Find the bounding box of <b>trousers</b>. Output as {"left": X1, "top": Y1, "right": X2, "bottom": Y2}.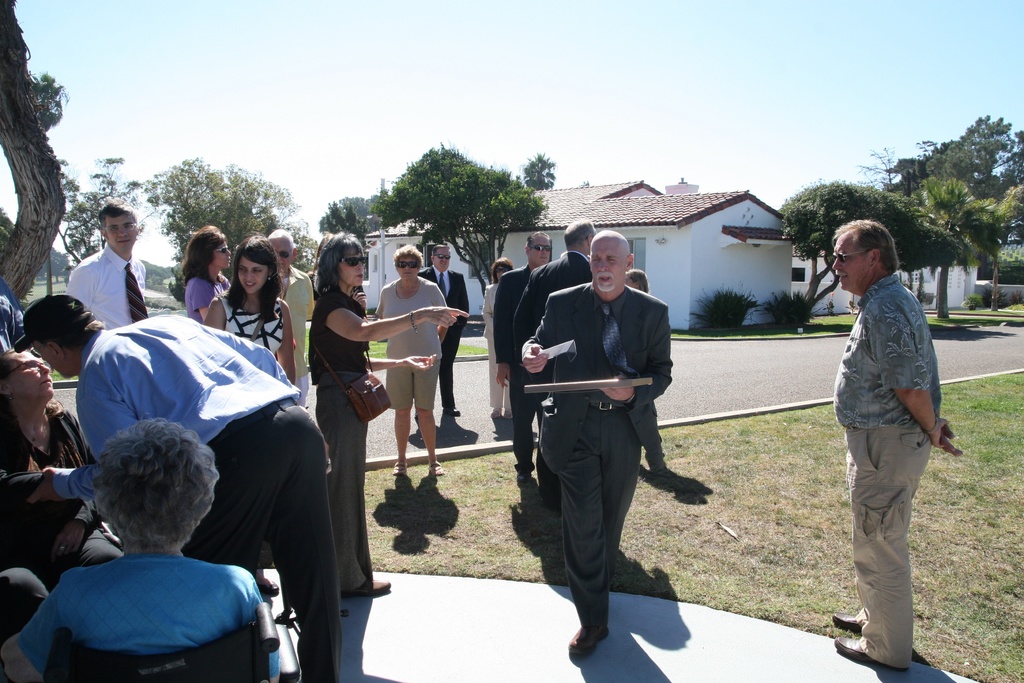
{"left": 437, "top": 325, "right": 462, "bottom": 411}.
